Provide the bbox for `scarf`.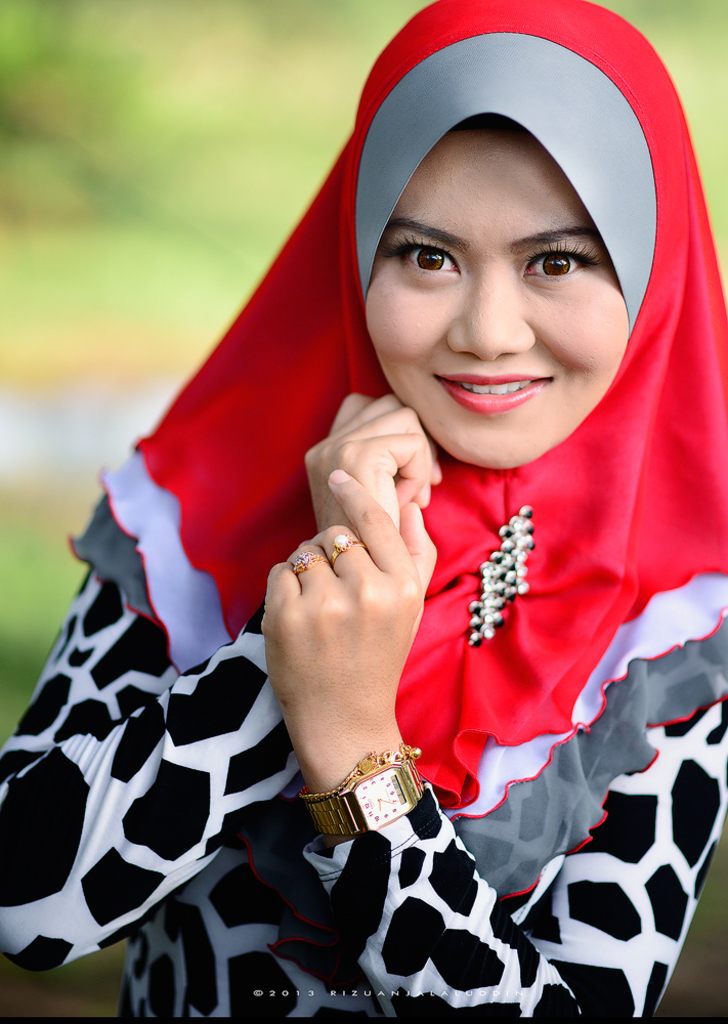
65,0,727,899.
